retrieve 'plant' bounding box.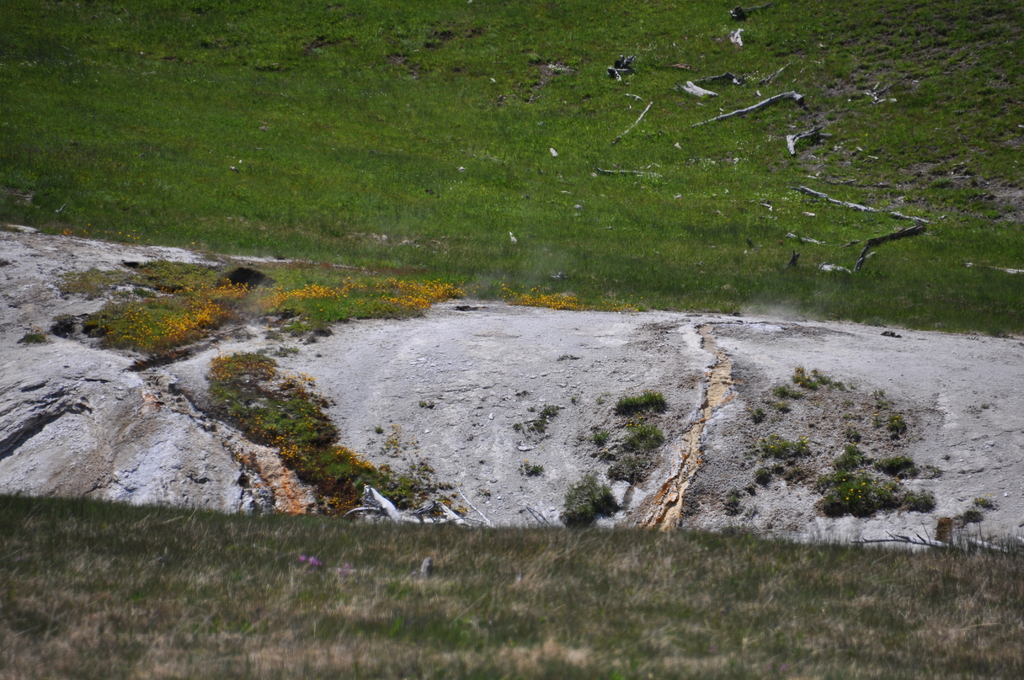
Bounding box: locate(204, 353, 488, 520).
